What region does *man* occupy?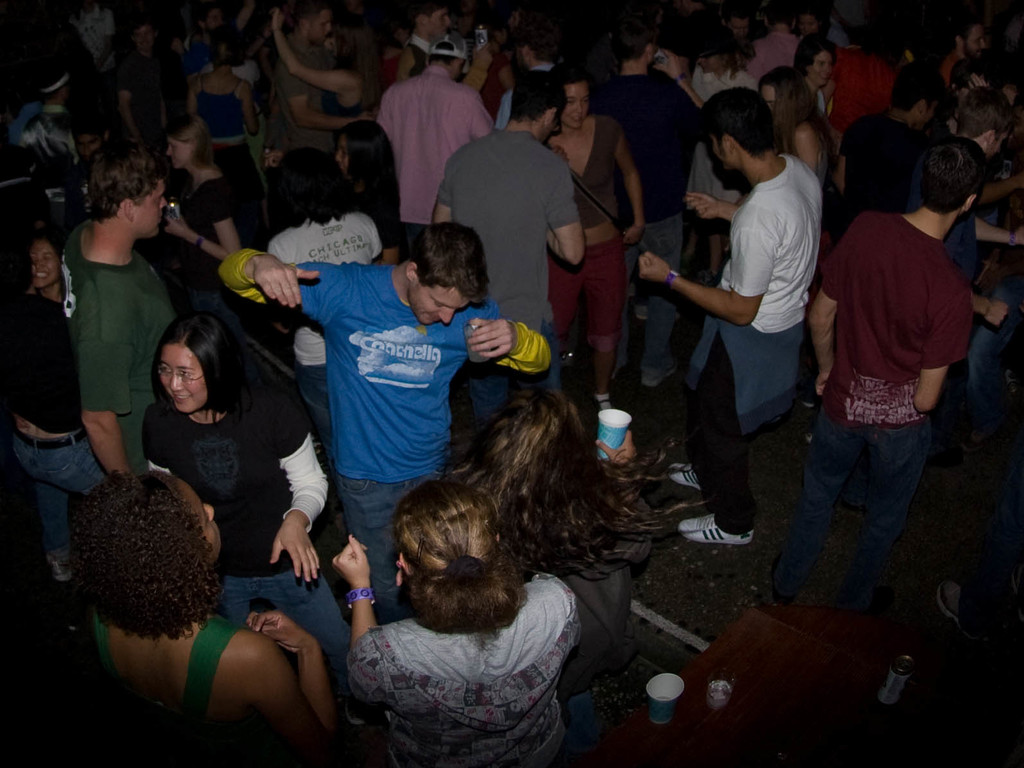
bbox(270, 0, 371, 173).
